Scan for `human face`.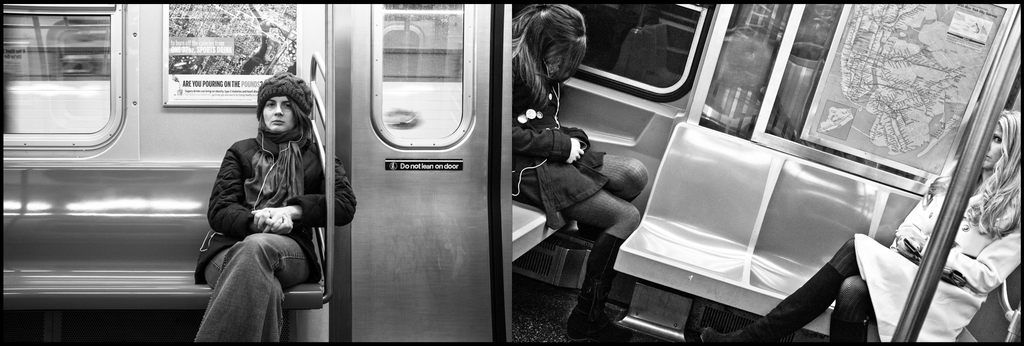
Scan result: 260, 97, 295, 132.
